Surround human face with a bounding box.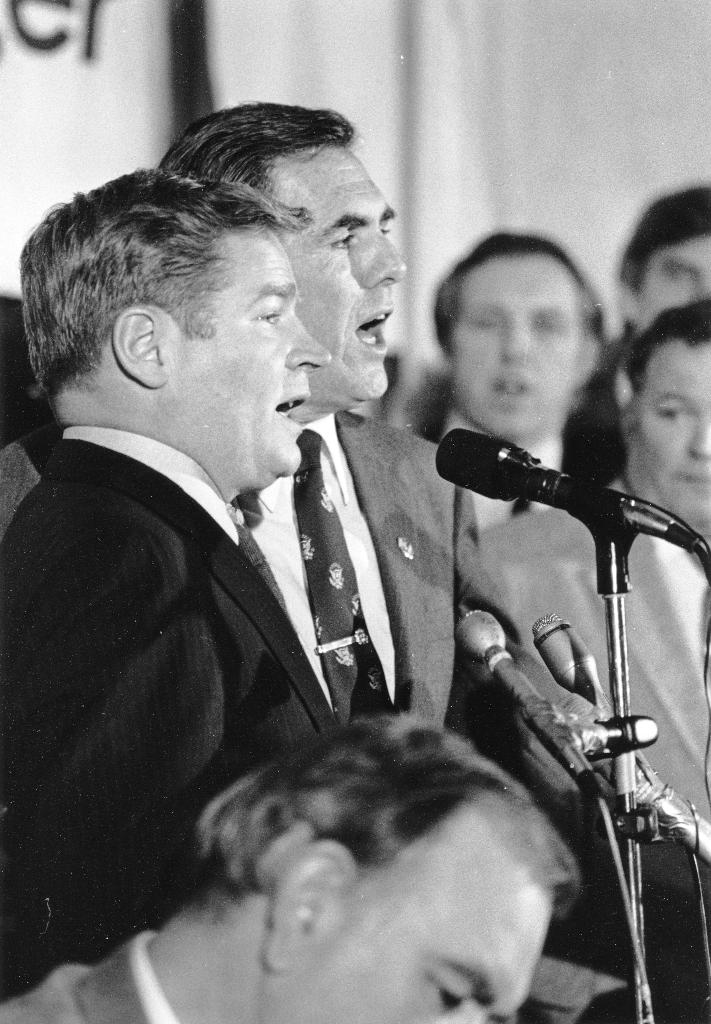
box=[157, 224, 329, 475].
